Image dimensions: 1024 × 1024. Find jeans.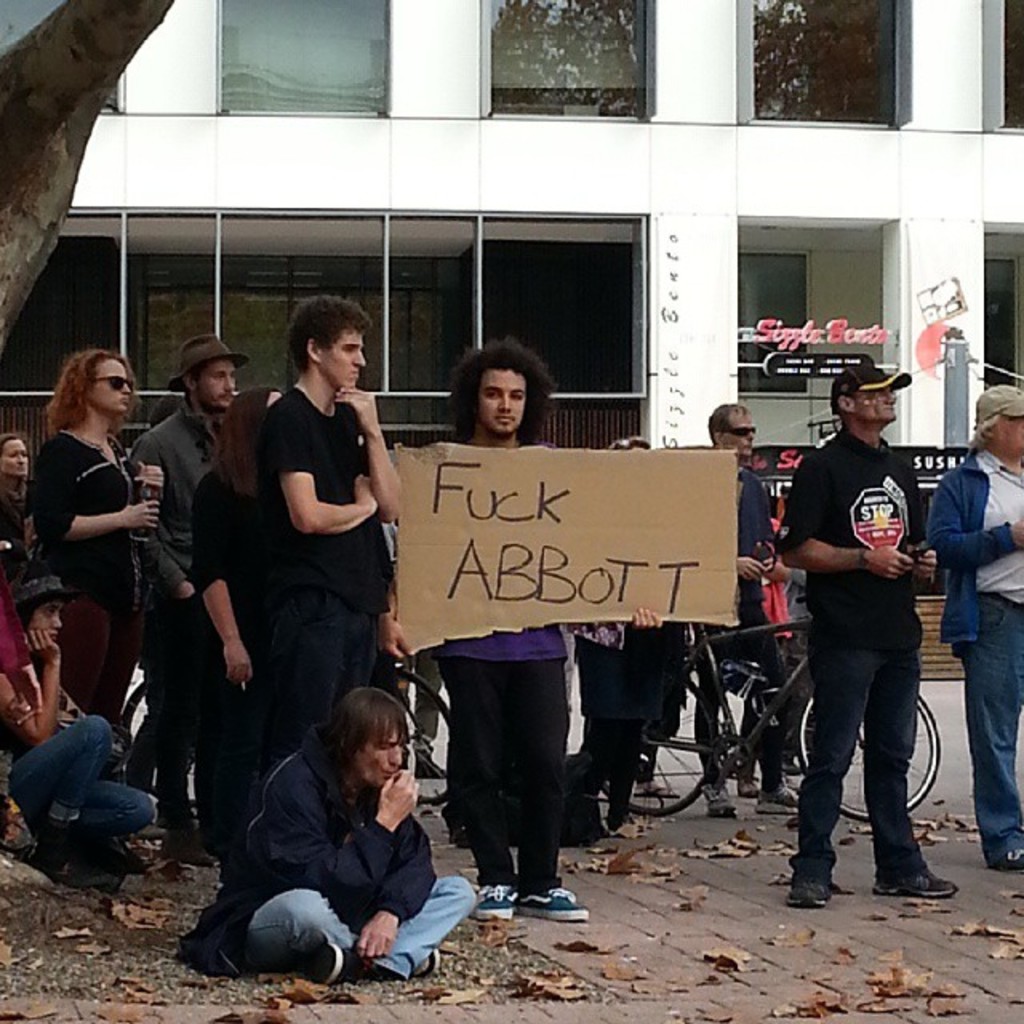
bbox=[206, 632, 278, 867].
